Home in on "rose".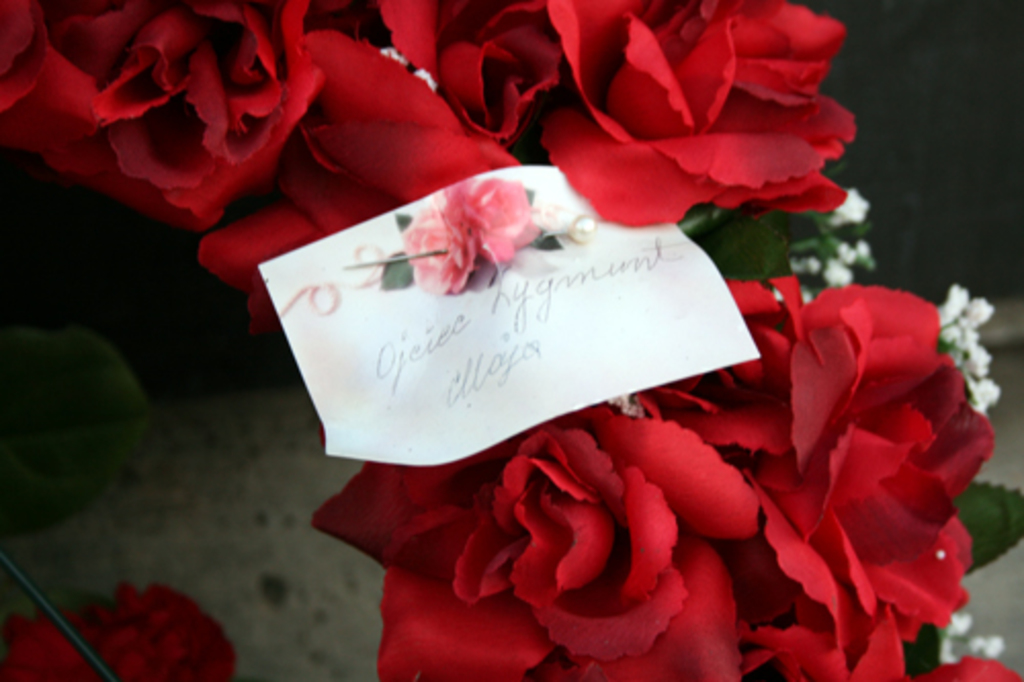
Homed in at rect(270, 0, 567, 231).
